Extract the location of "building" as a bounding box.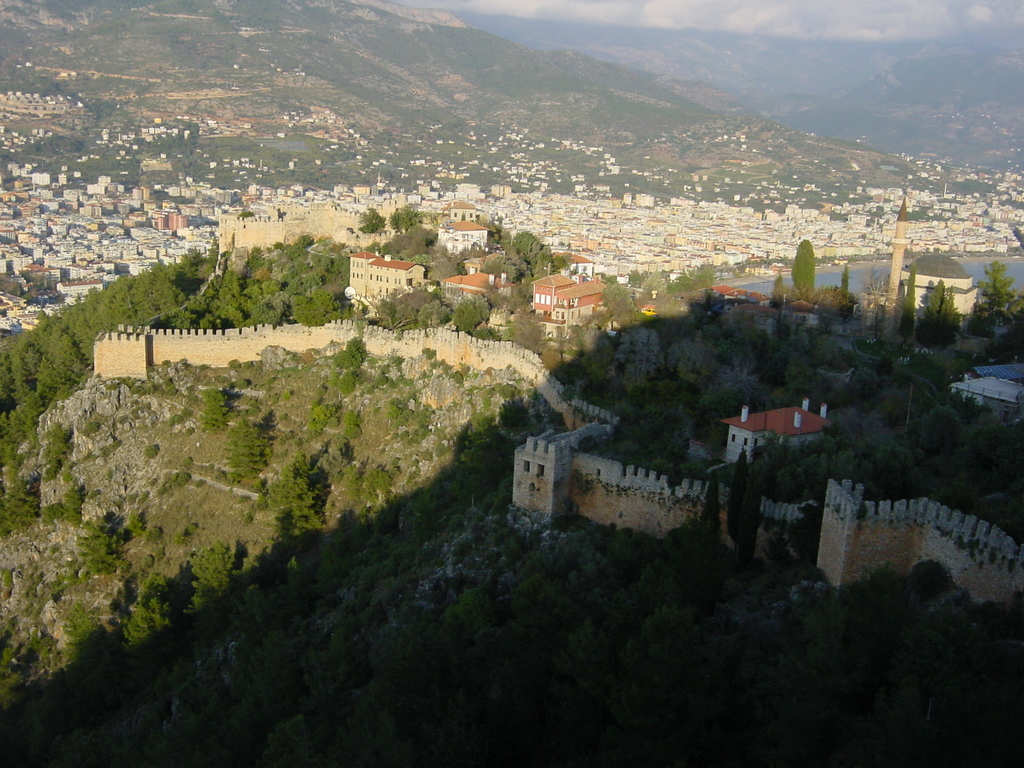
box=[899, 245, 979, 327].
